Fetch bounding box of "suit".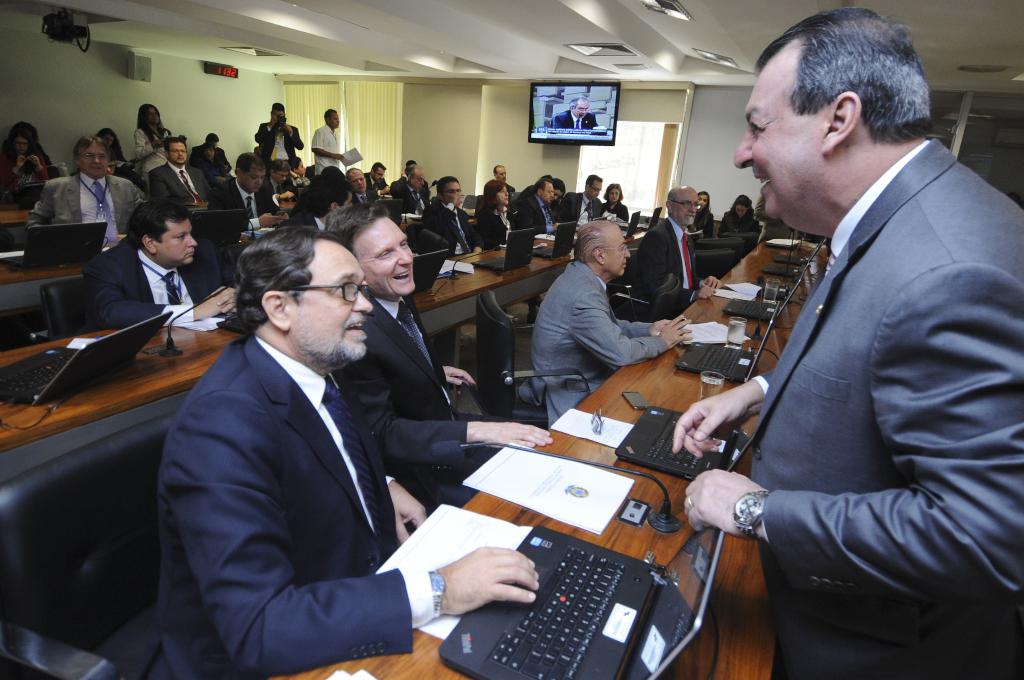
Bbox: locate(202, 170, 287, 241).
